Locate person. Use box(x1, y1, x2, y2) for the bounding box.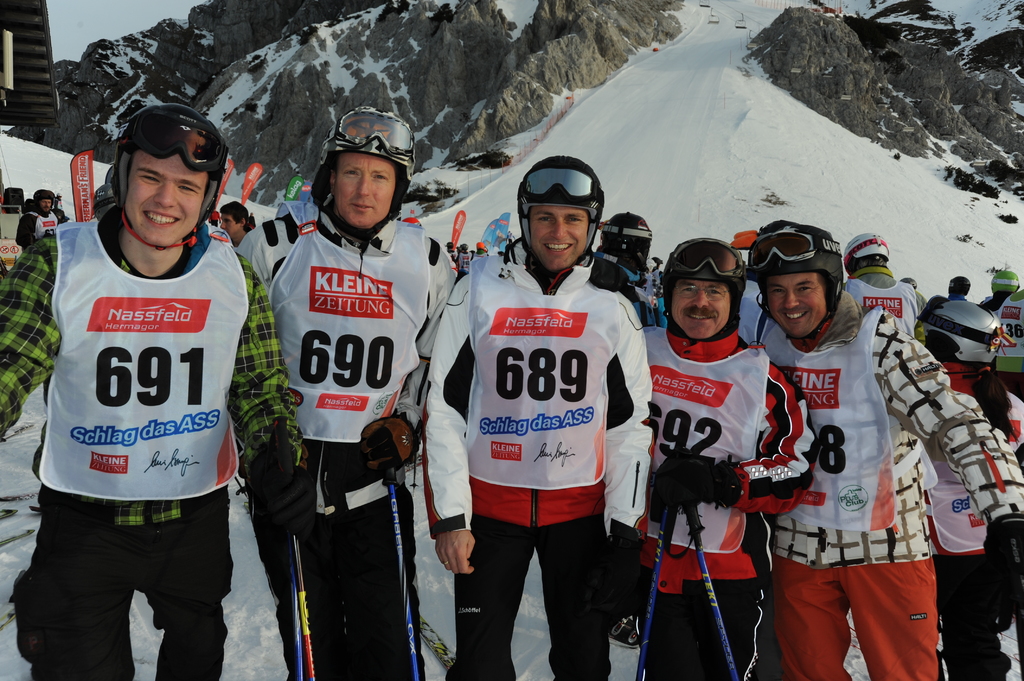
box(200, 189, 255, 236).
